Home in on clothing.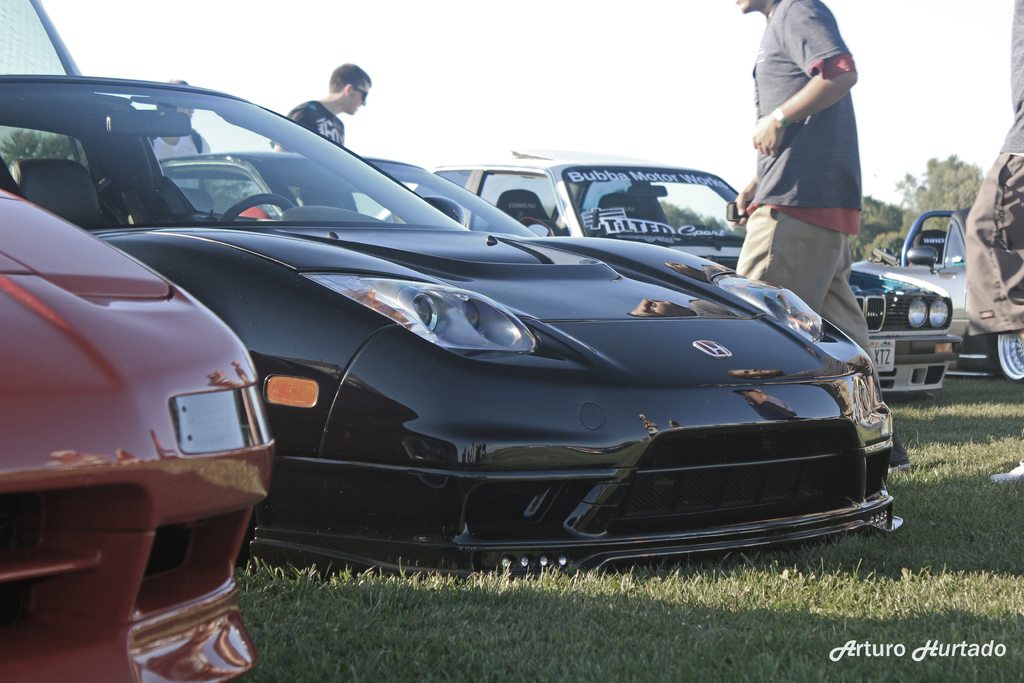
Homed in at <bbox>266, 94, 358, 214</bbox>.
